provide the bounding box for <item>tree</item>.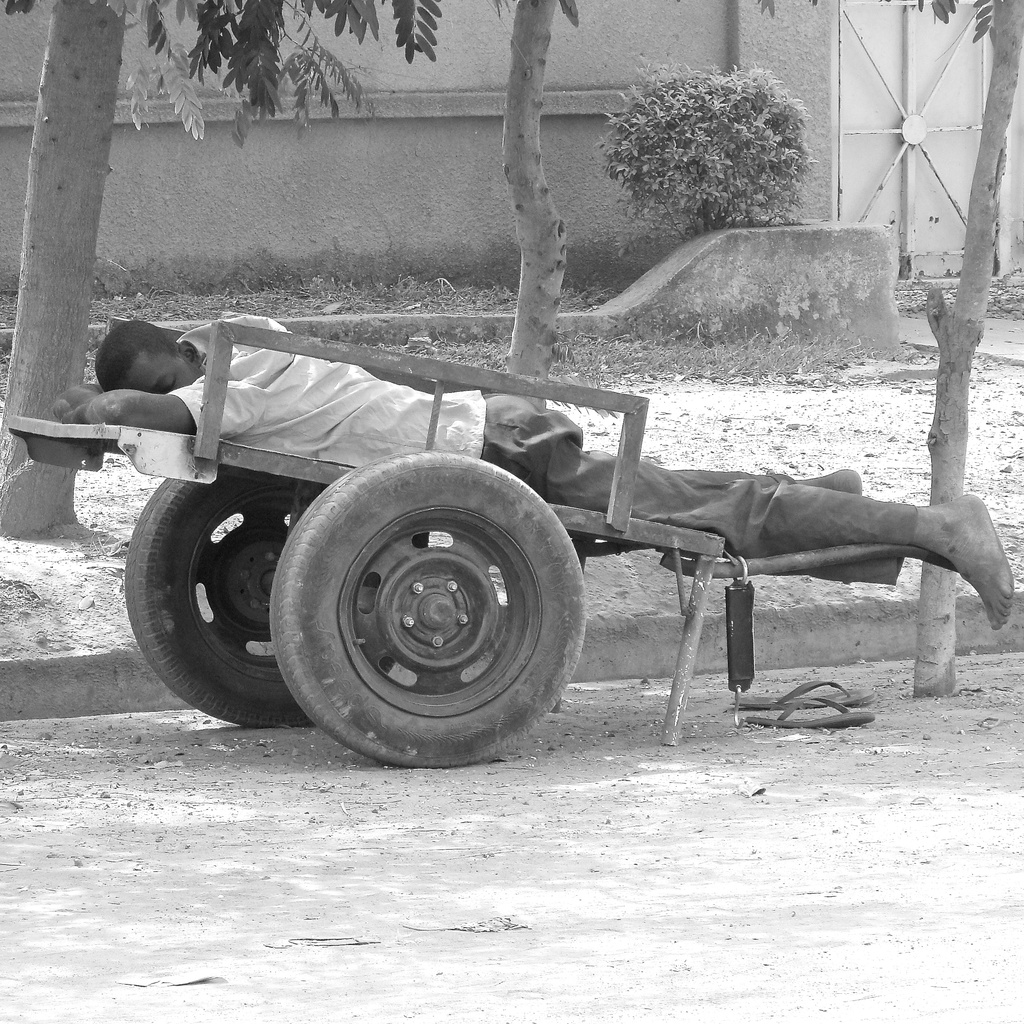
l=895, t=0, r=1023, b=698.
